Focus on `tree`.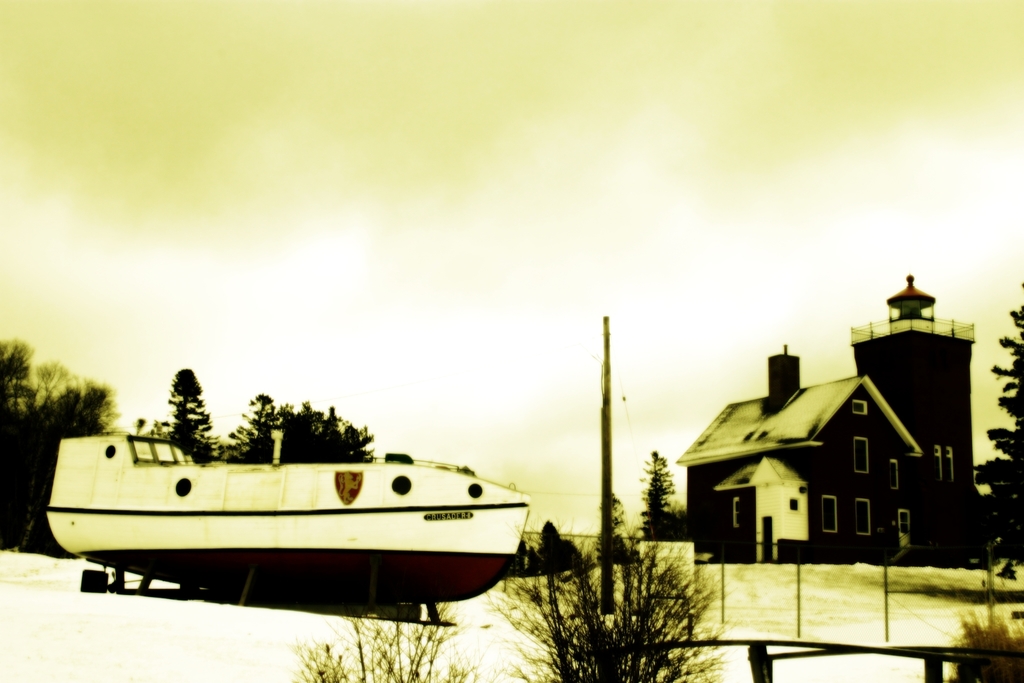
Focused at (x1=487, y1=526, x2=750, y2=682).
